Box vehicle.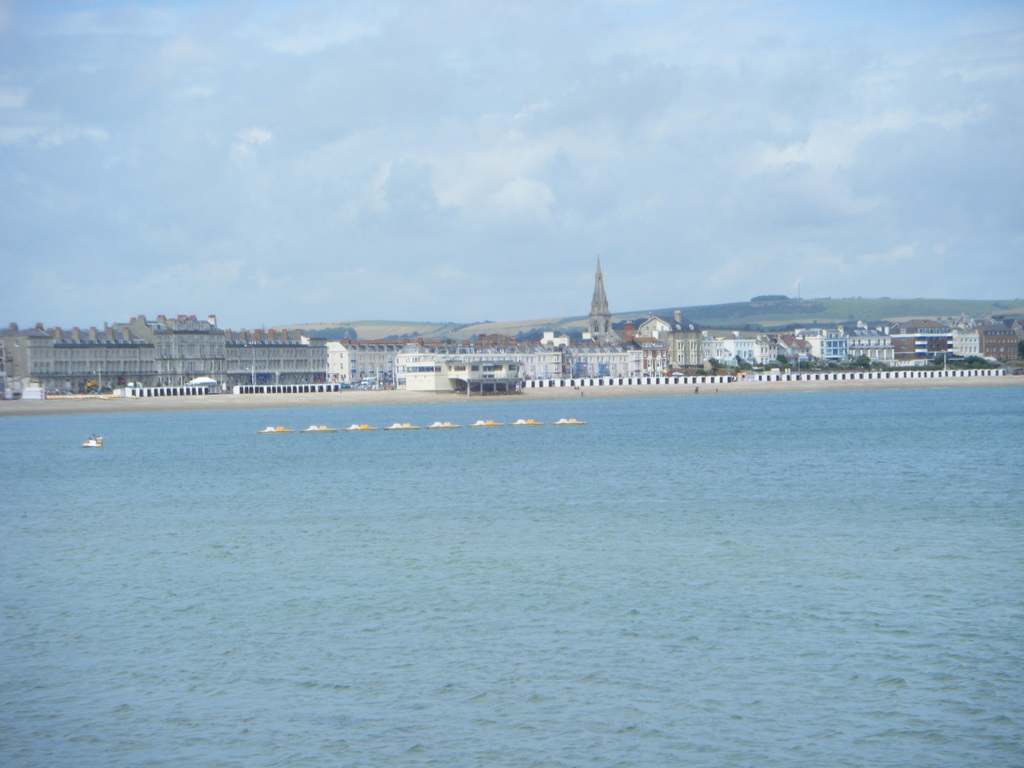
[426, 420, 461, 430].
